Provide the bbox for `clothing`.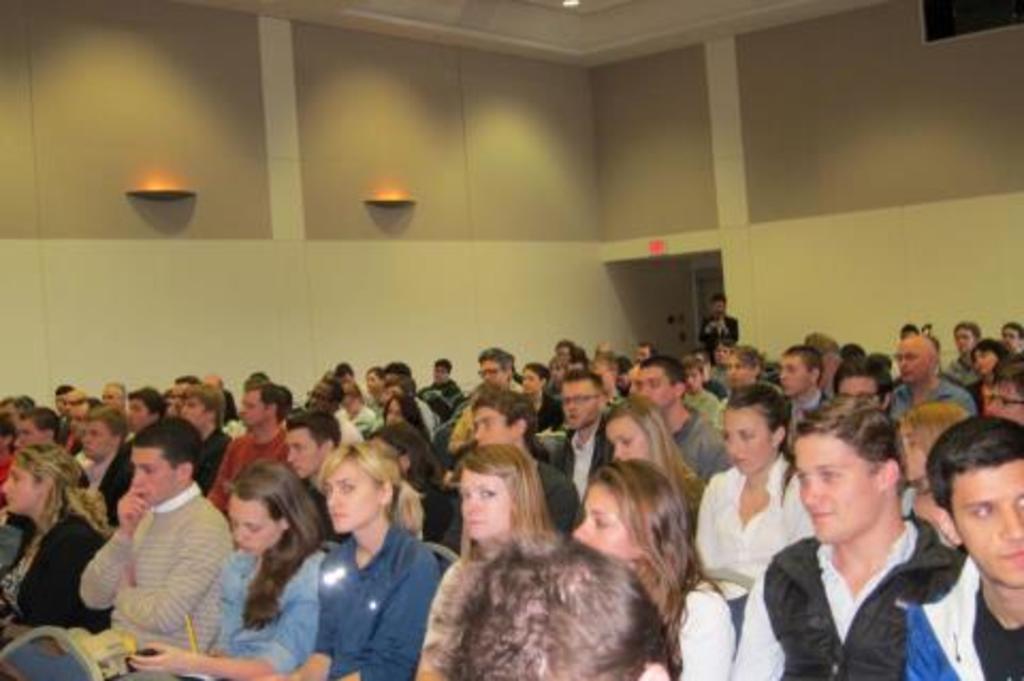
414/474/446/538.
